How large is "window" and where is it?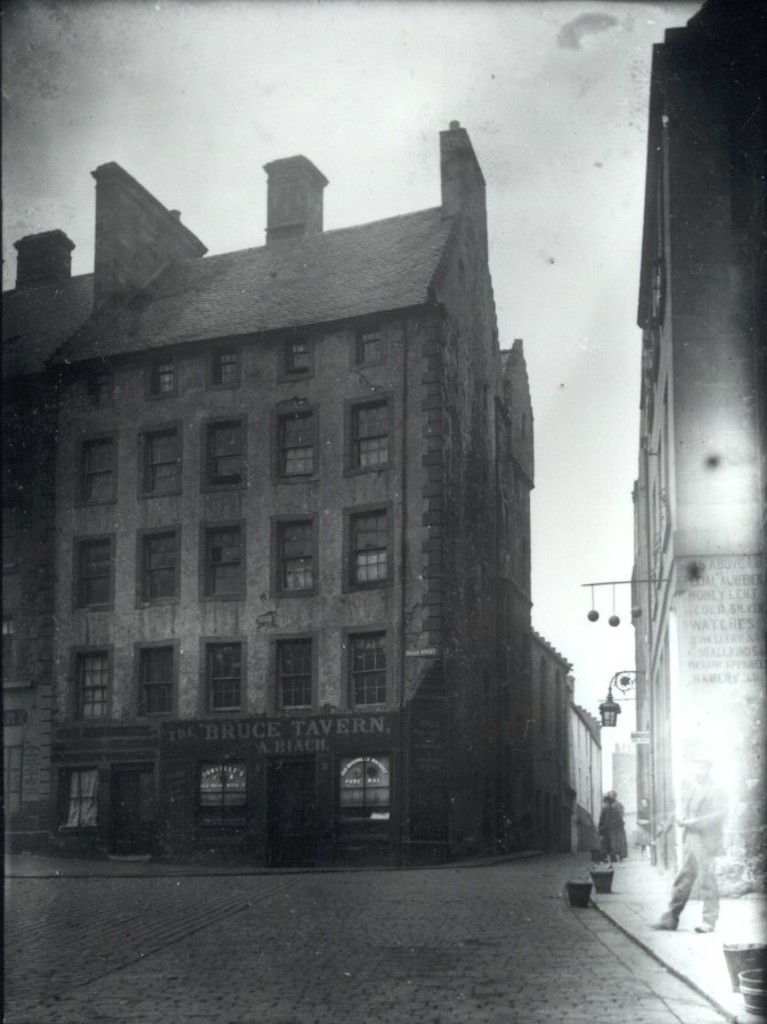
Bounding box: bbox=[269, 509, 315, 597].
